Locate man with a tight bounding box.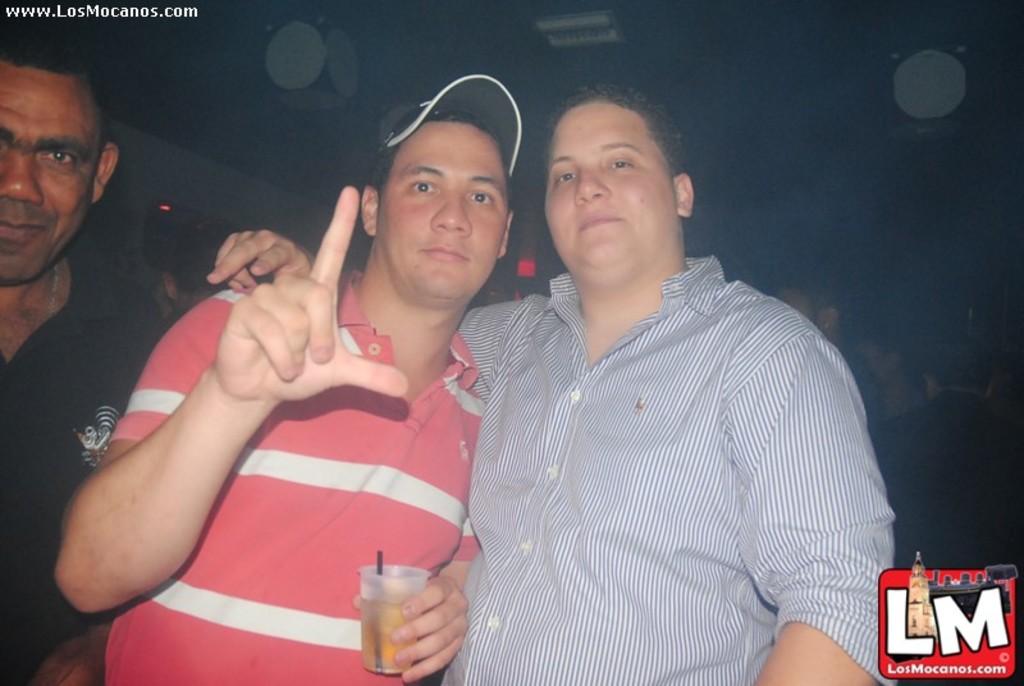
[842,326,923,421].
